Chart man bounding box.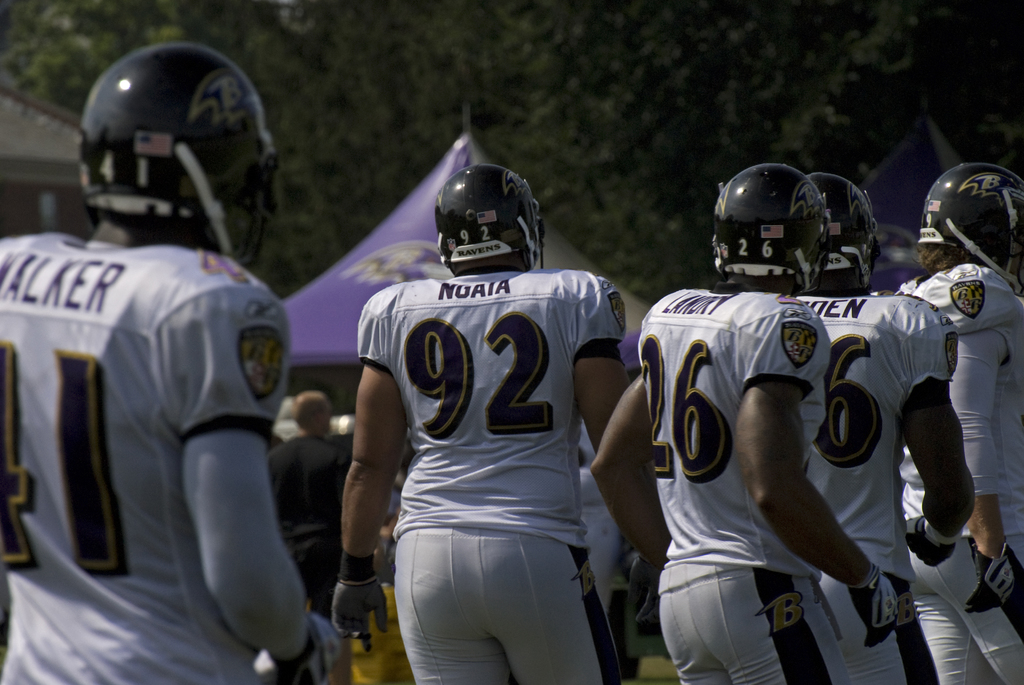
Charted: bbox=(266, 389, 356, 607).
